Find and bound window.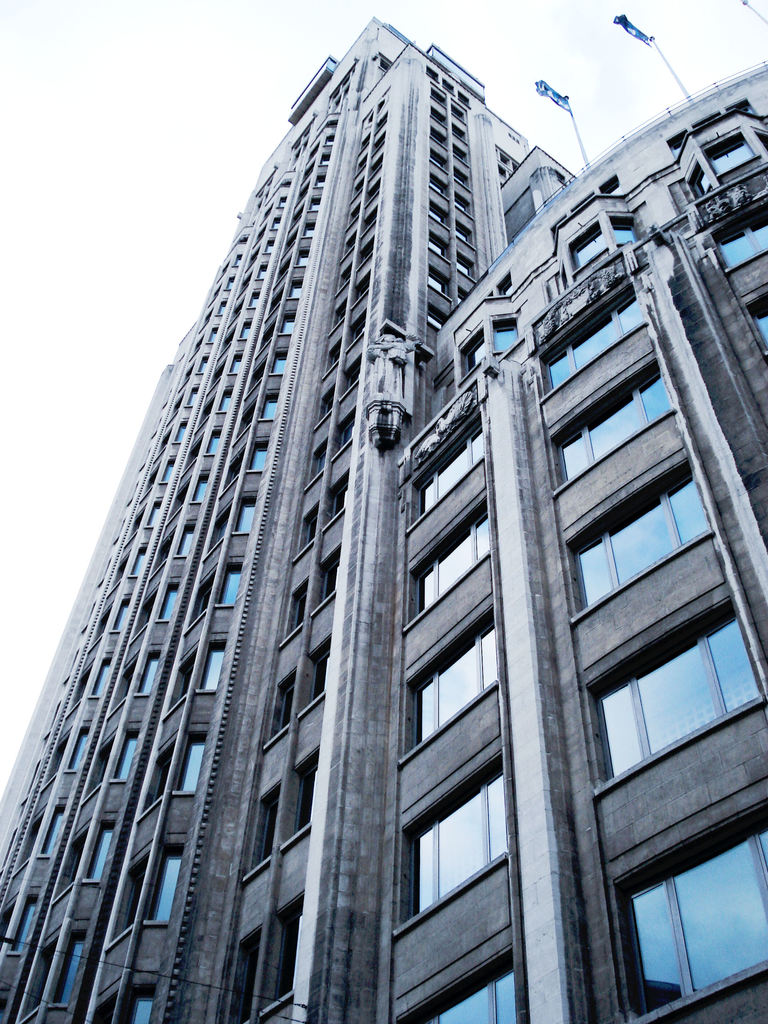
Bound: x1=513, y1=155, x2=516, y2=173.
